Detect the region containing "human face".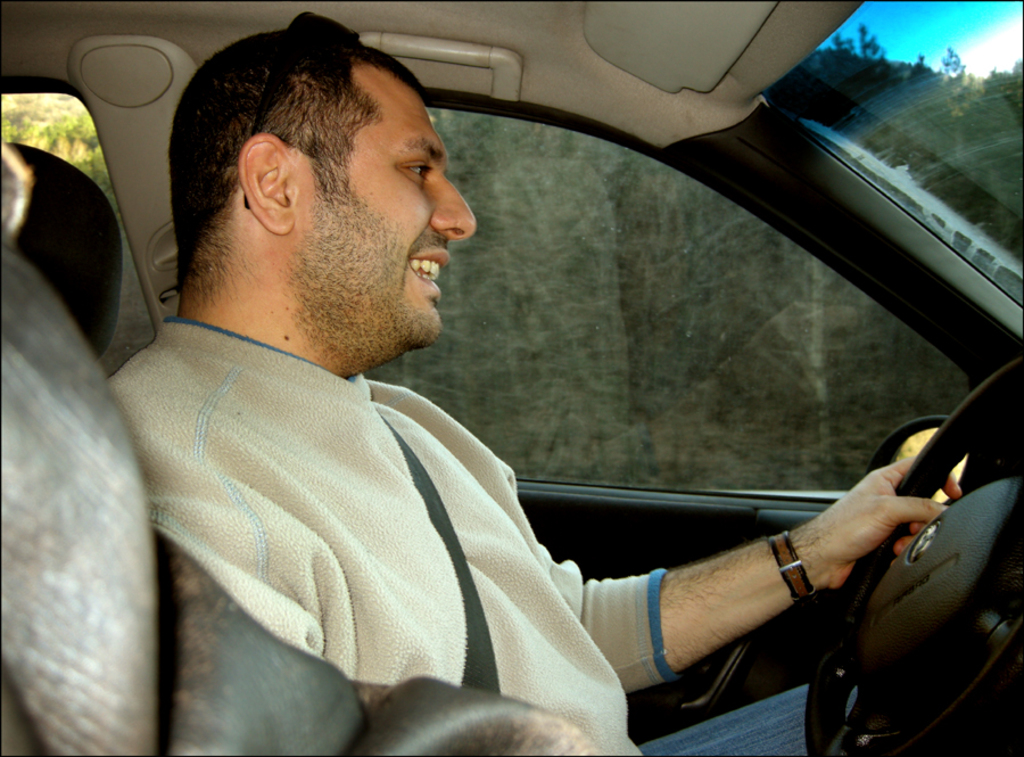
bbox=[284, 87, 472, 345].
